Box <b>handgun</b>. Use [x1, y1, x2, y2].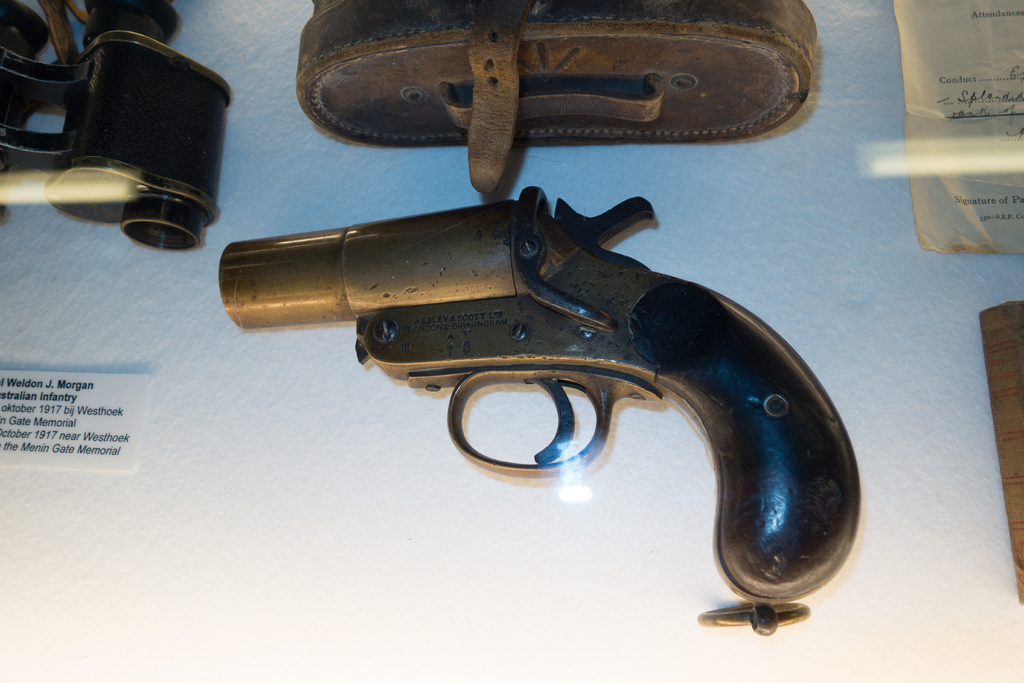
[220, 186, 861, 637].
